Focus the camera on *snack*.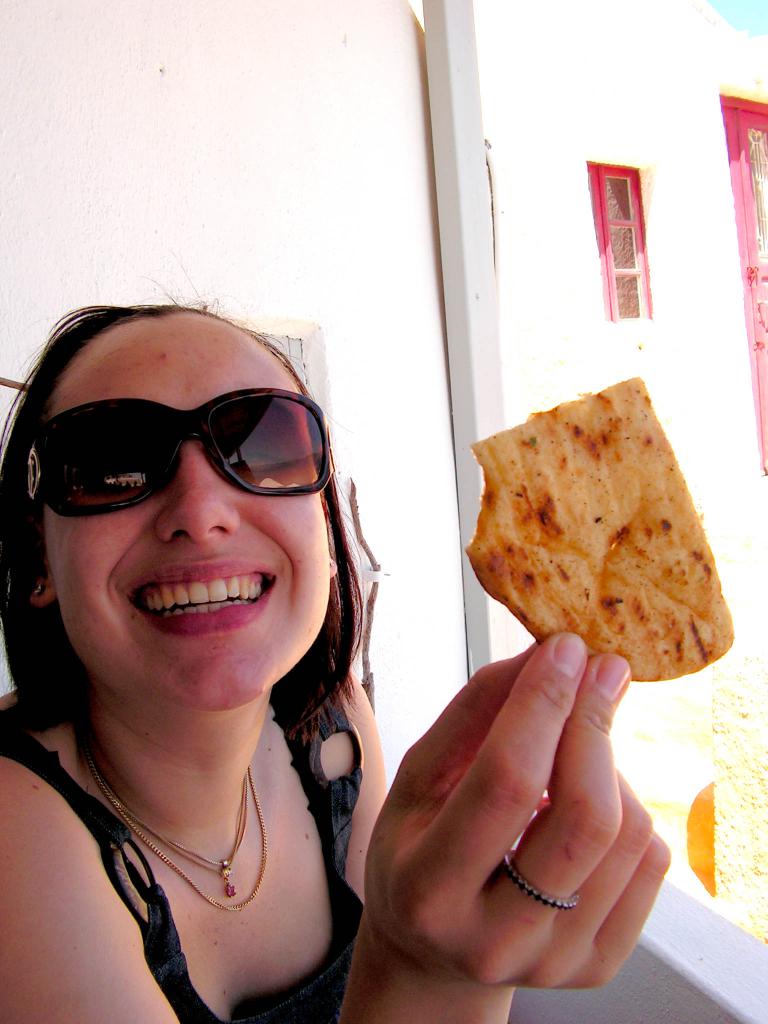
Focus region: 457/376/730/704.
